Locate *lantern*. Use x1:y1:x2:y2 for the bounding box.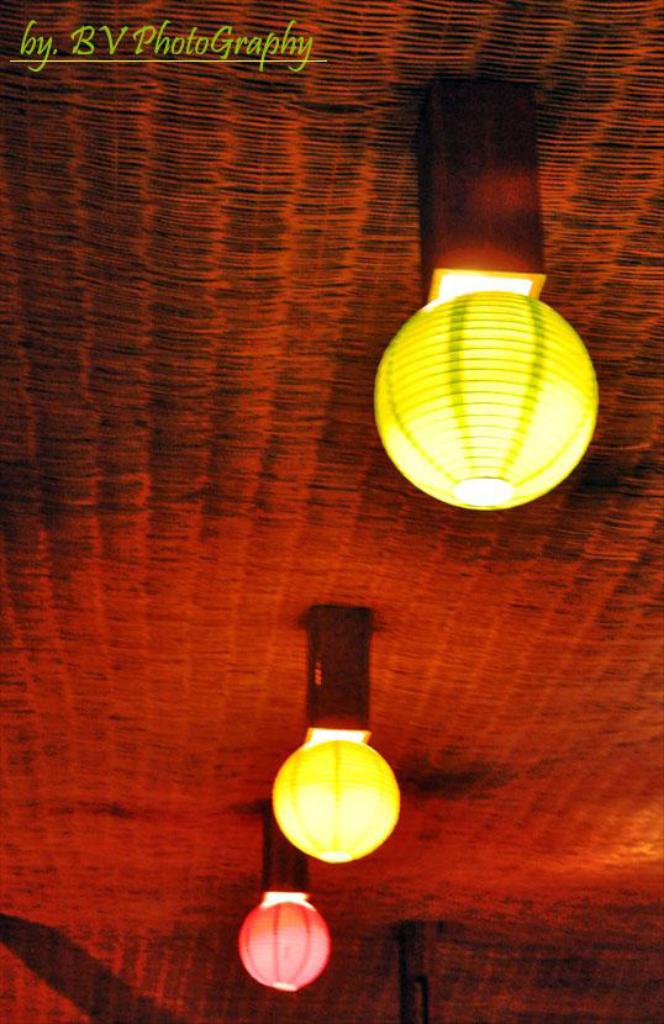
238:897:331:992.
